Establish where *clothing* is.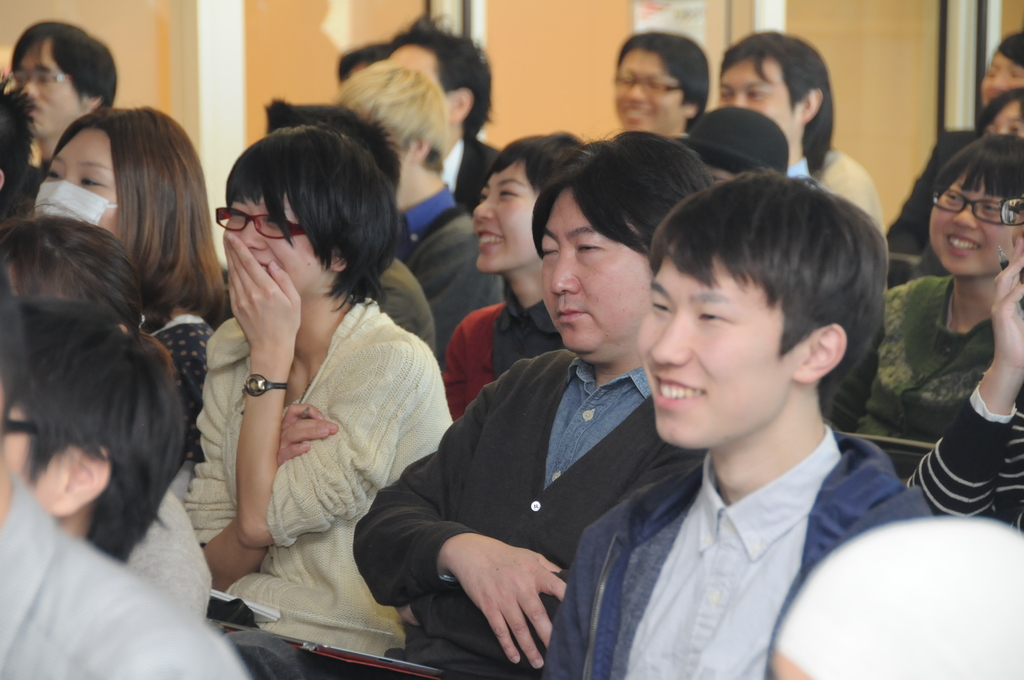
Established at 543, 442, 932, 679.
